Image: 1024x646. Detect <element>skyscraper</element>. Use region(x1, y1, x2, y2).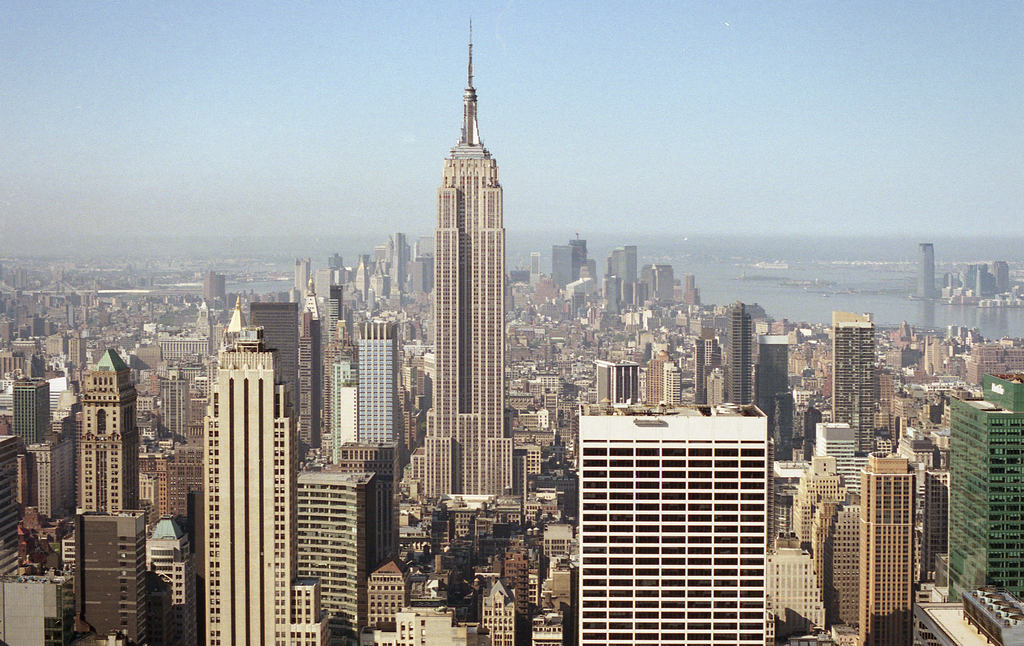
region(10, 378, 50, 441).
